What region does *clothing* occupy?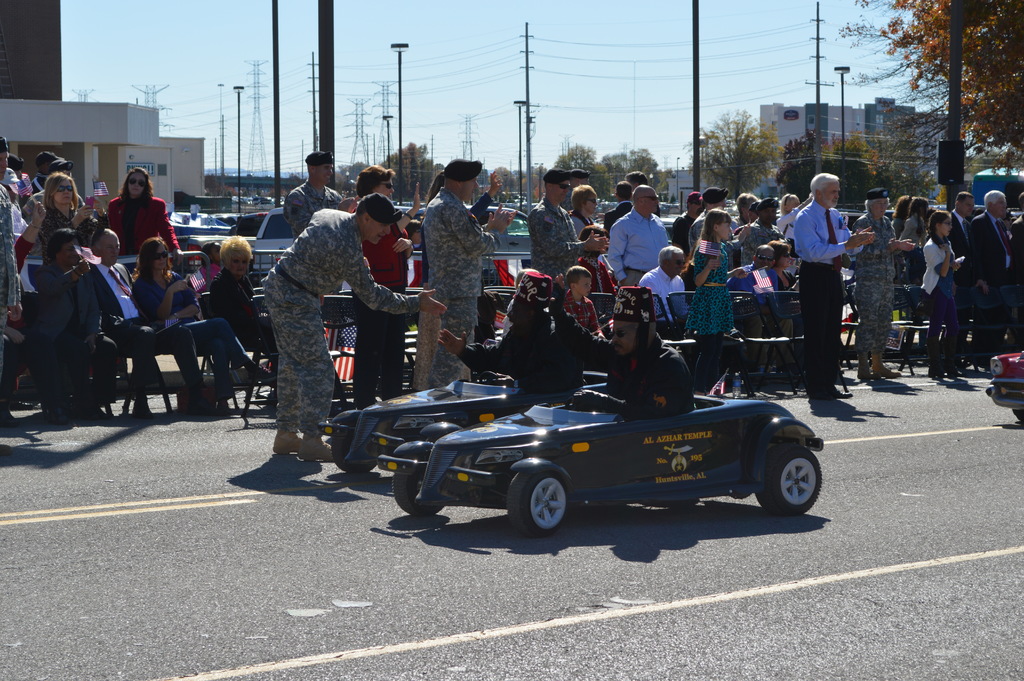
rect(27, 189, 99, 229).
